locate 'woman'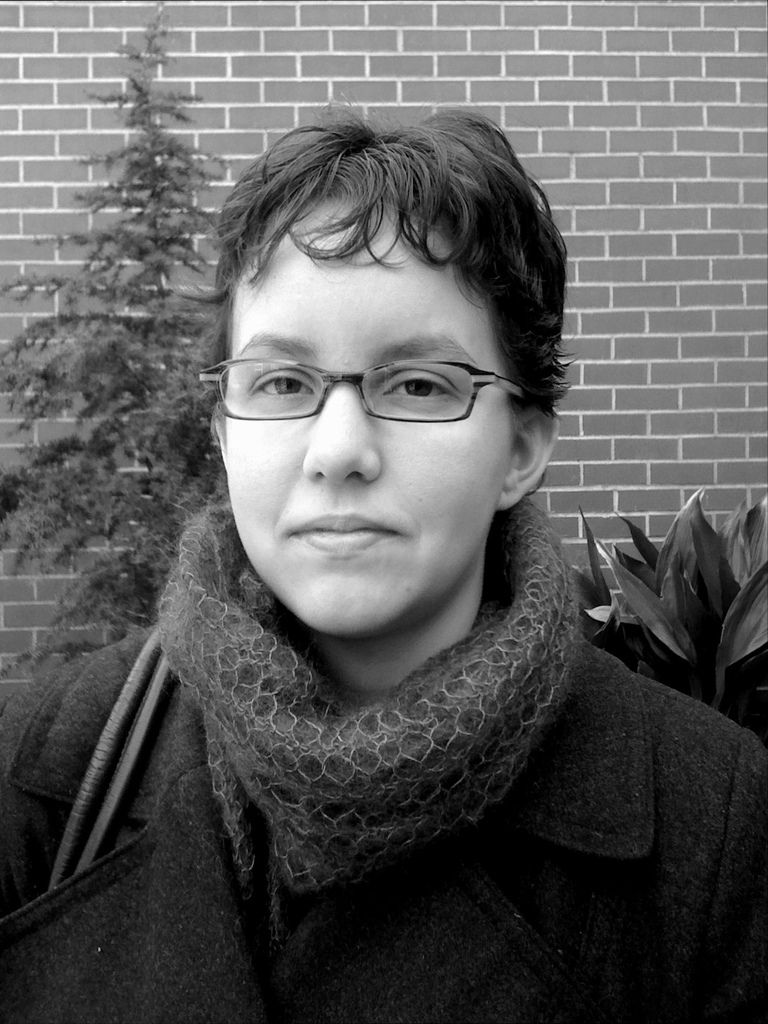
[0, 101, 767, 1023]
